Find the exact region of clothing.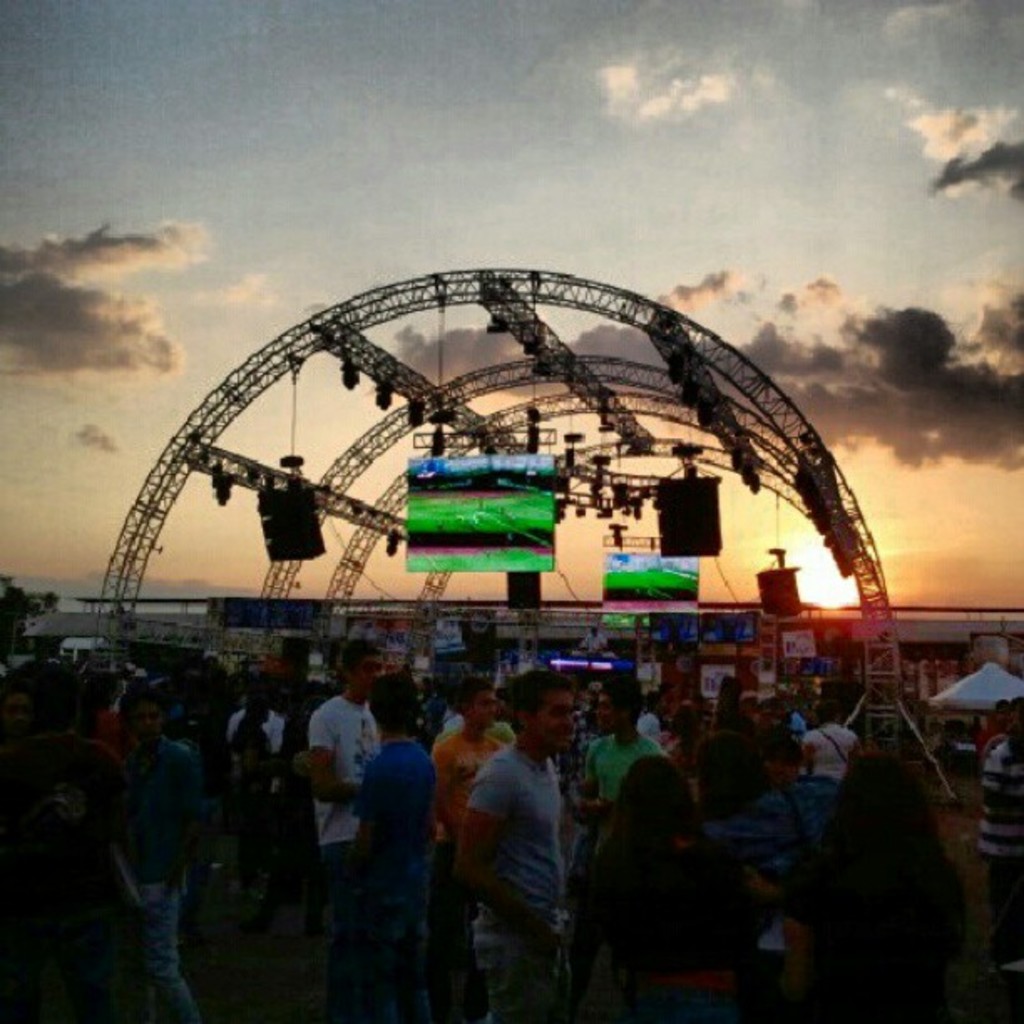
Exact region: 224/704/288/750.
